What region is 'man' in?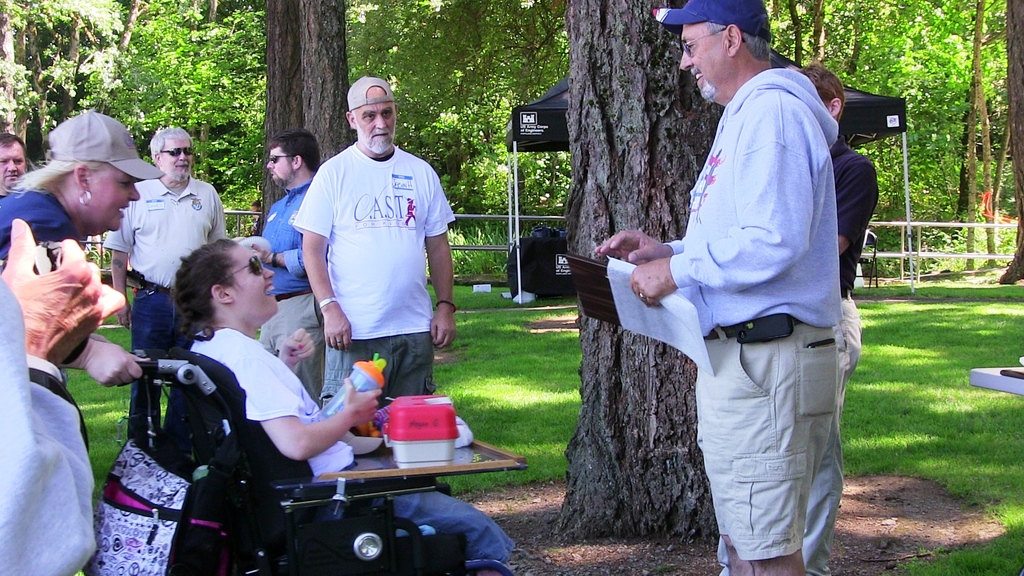
x1=595 y1=0 x2=834 y2=575.
